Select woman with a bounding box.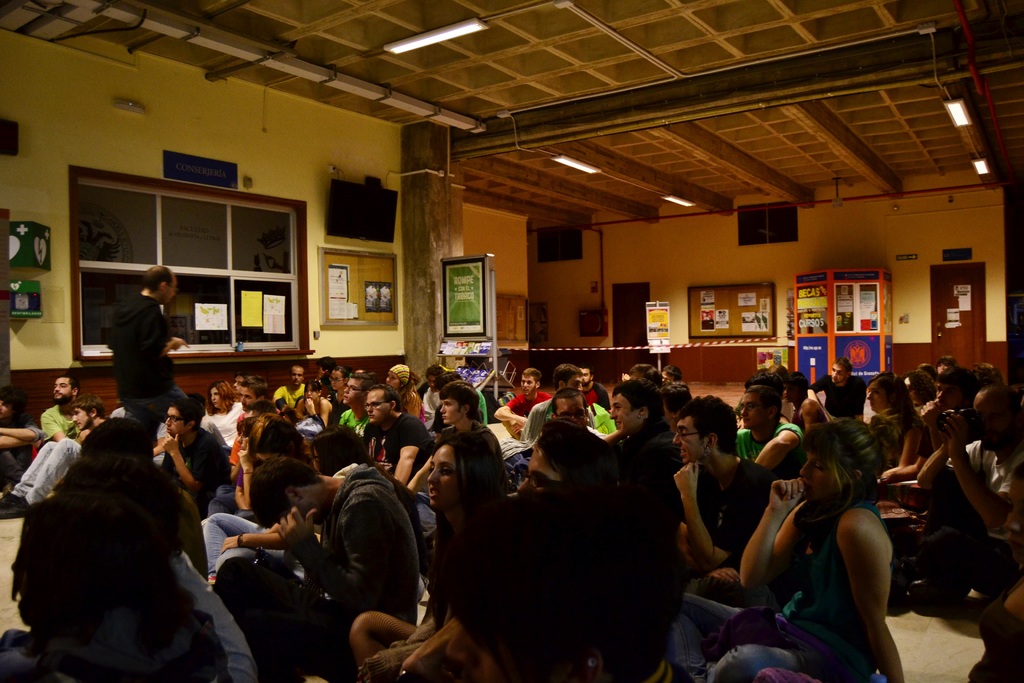
left=862, top=365, right=940, bottom=485.
